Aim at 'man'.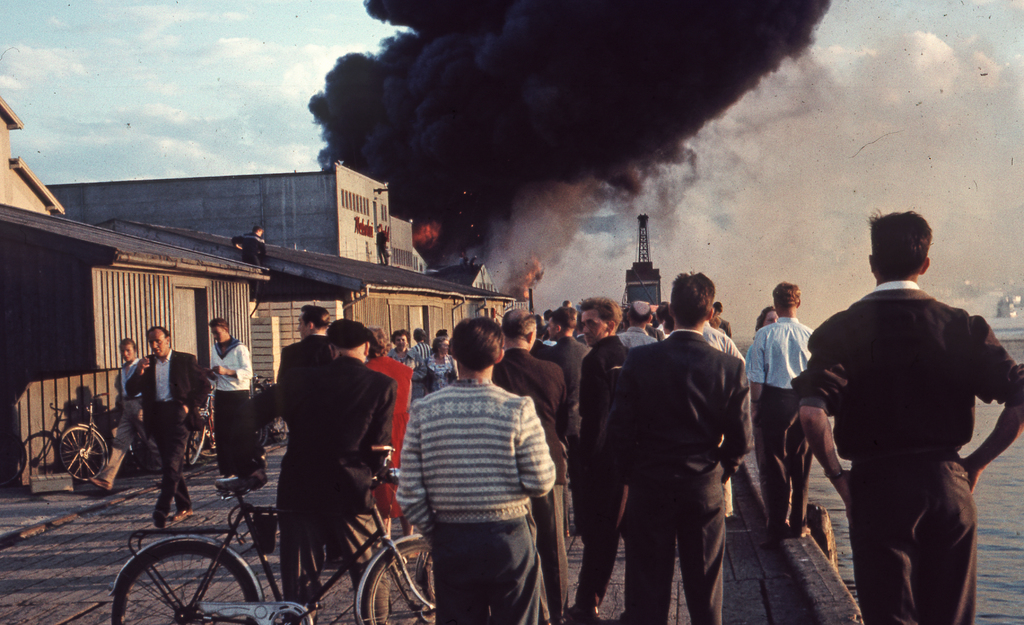
Aimed at [124,324,210,528].
